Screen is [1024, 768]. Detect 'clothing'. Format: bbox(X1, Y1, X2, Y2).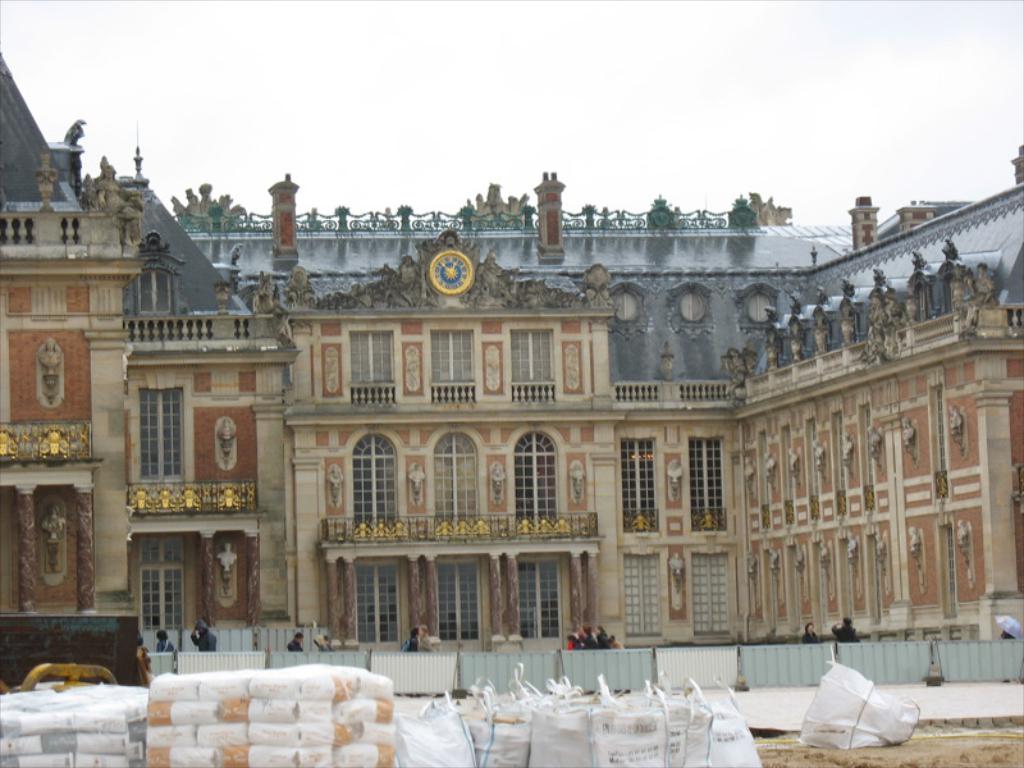
bbox(156, 635, 175, 657).
